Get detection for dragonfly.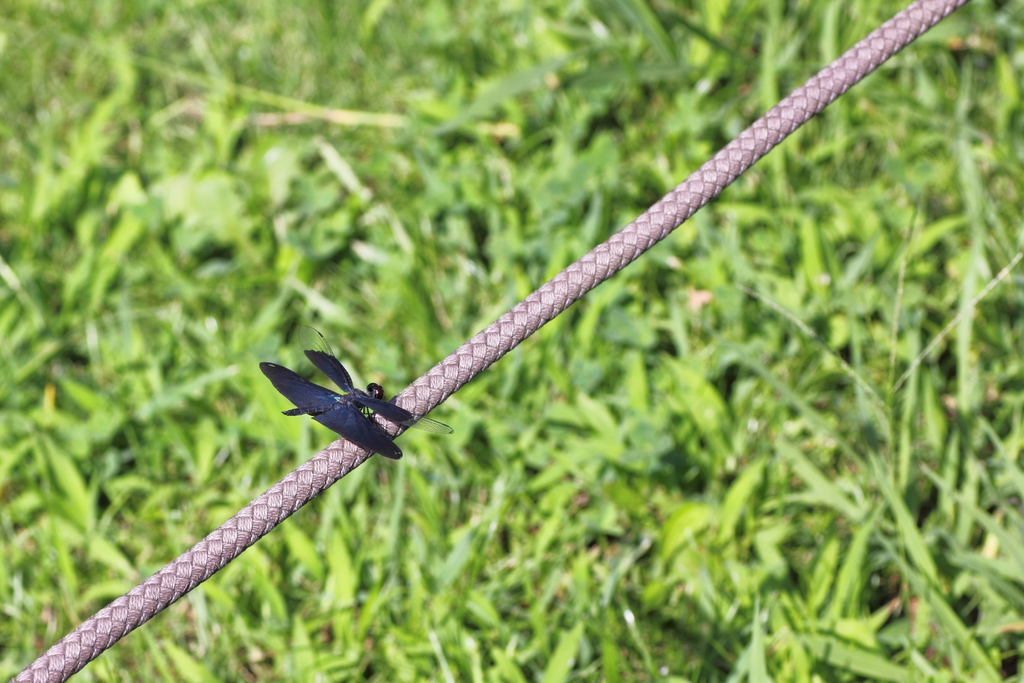
Detection: [x1=255, y1=328, x2=462, y2=459].
